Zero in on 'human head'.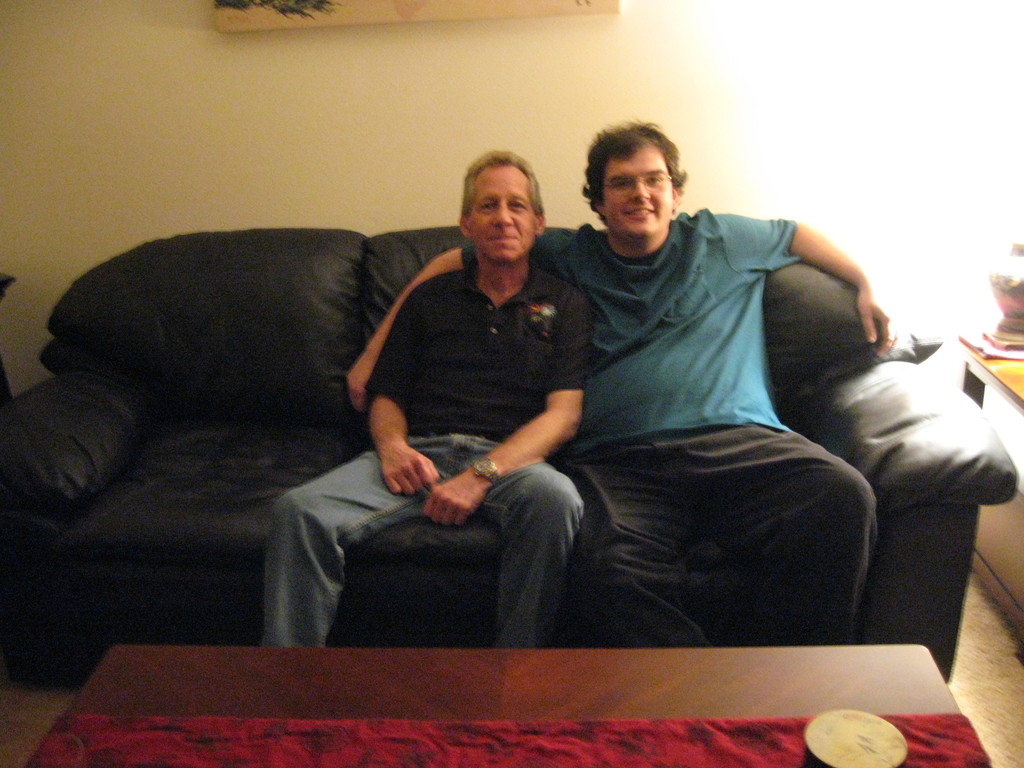
Zeroed in: box(454, 143, 549, 256).
